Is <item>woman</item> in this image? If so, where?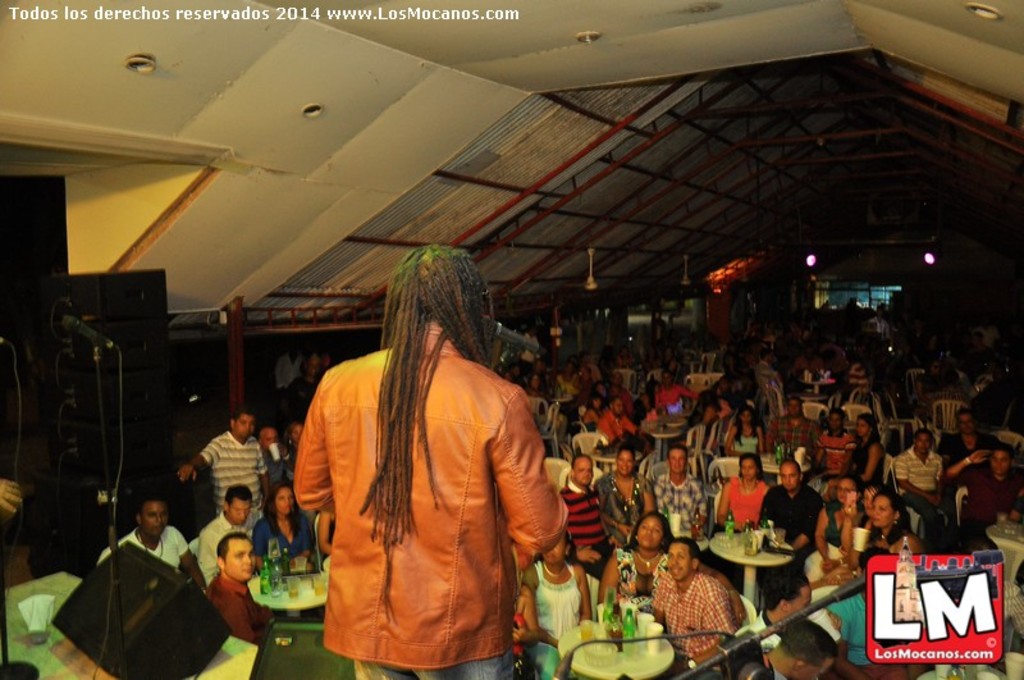
Yes, at detection(841, 485, 869, 581).
